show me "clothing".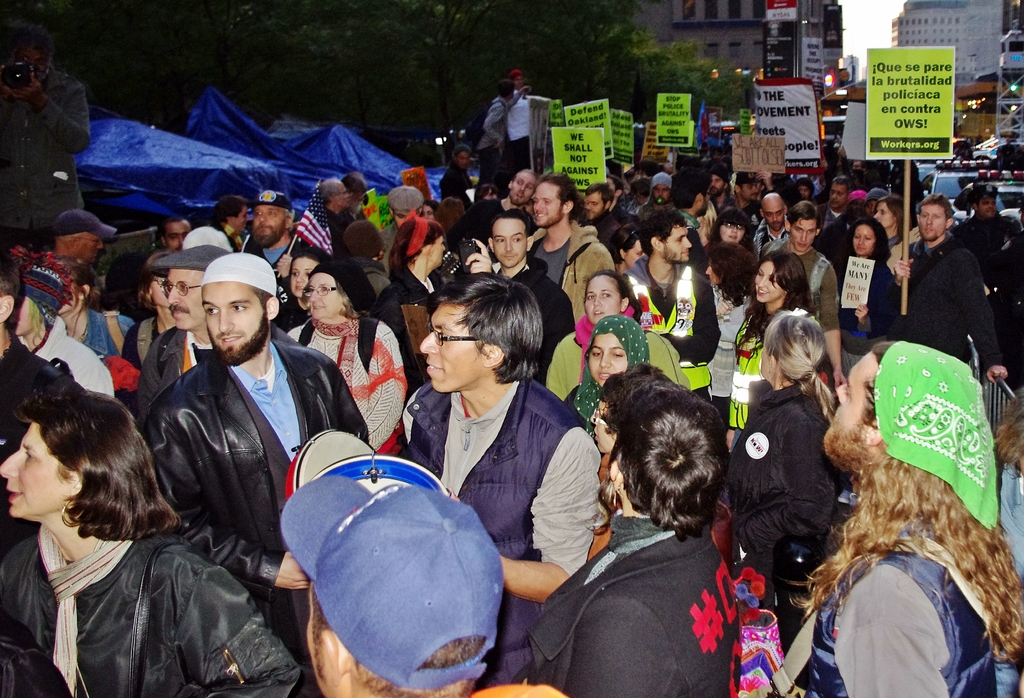
"clothing" is here: pyautogui.locateOnScreen(140, 332, 213, 417).
